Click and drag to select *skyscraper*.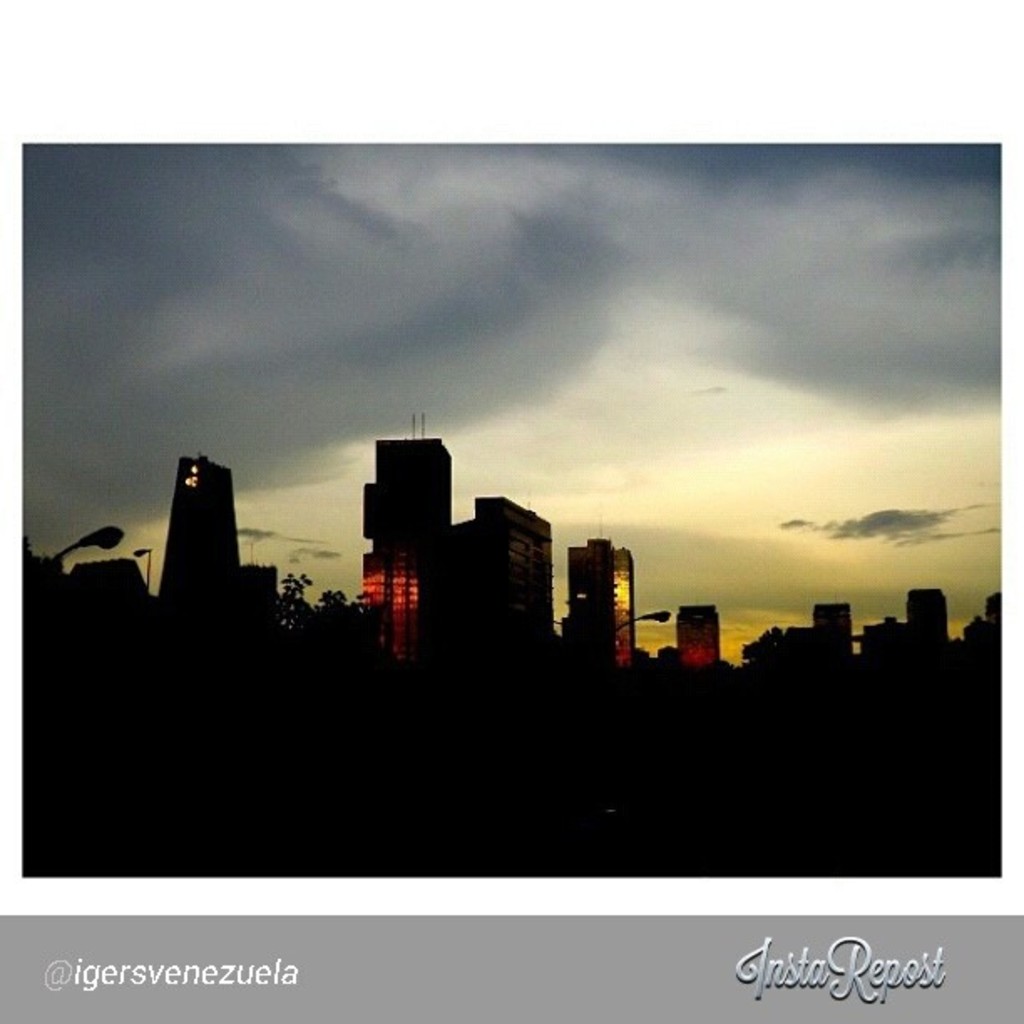
Selection: 440:497:564:648.
